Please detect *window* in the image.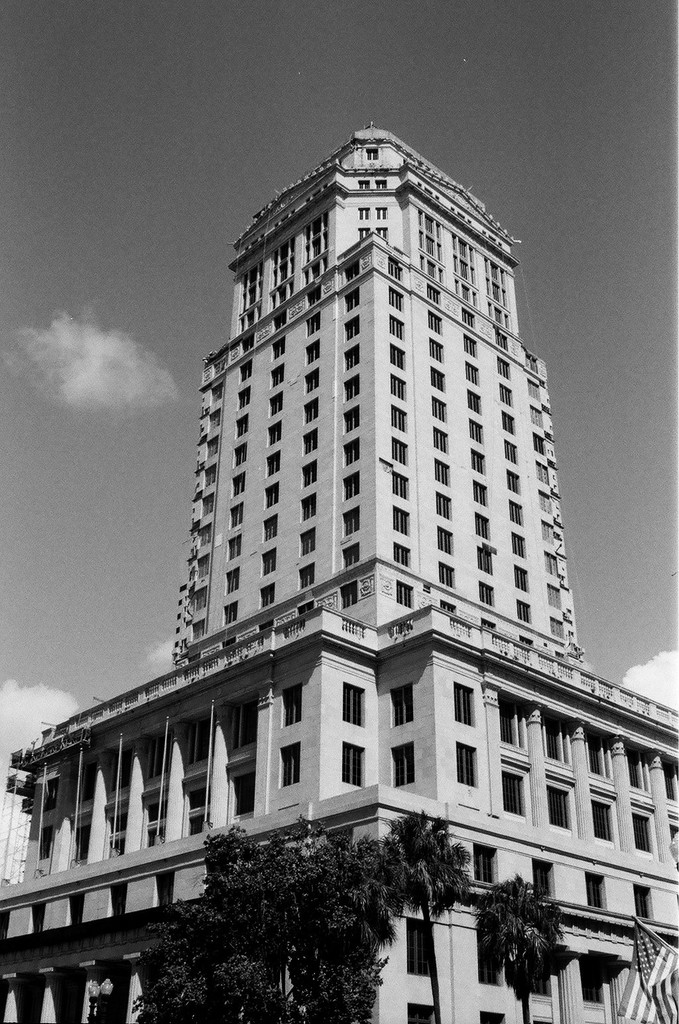
634 885 651 925.
